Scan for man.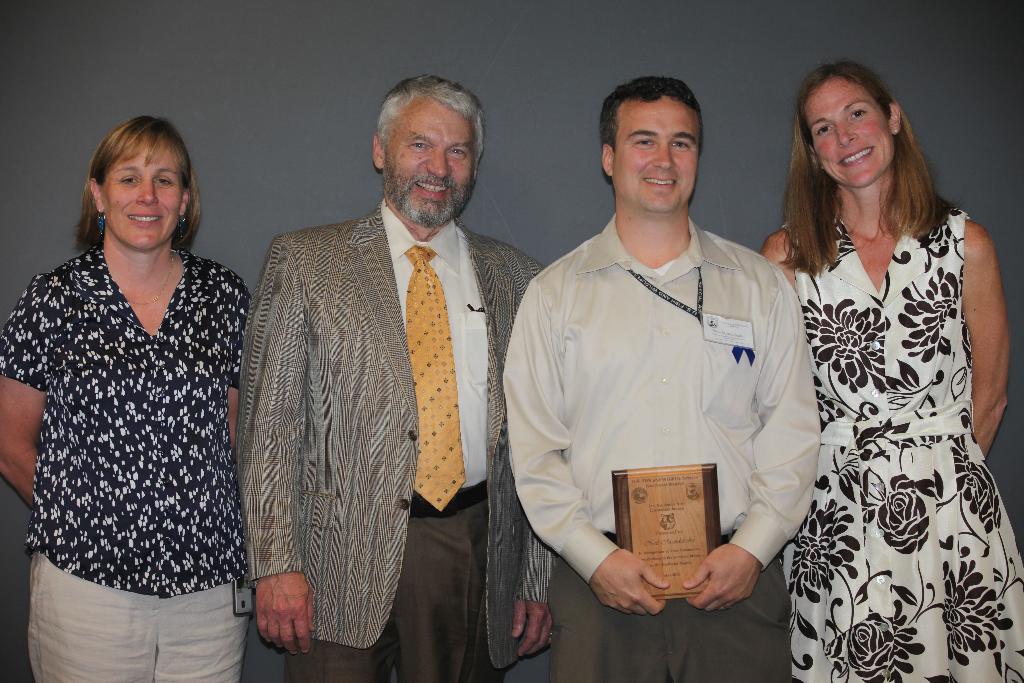
Scan result: [221, 65, 547, 670].
